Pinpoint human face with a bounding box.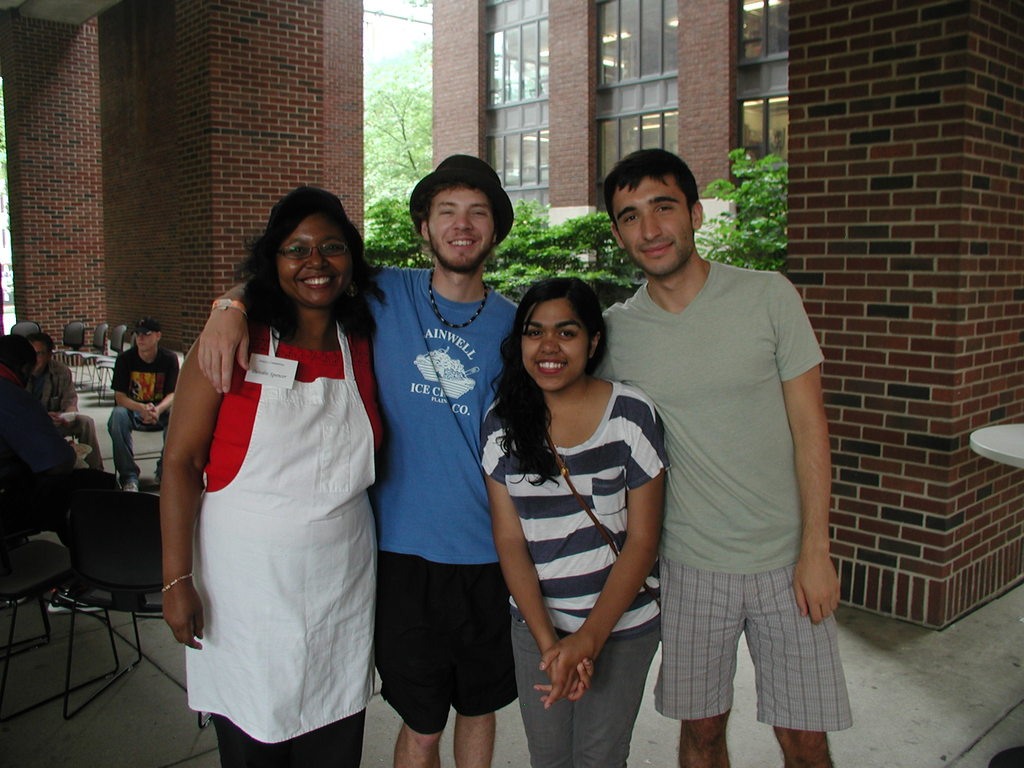
region(280, 214, 348, 306).
